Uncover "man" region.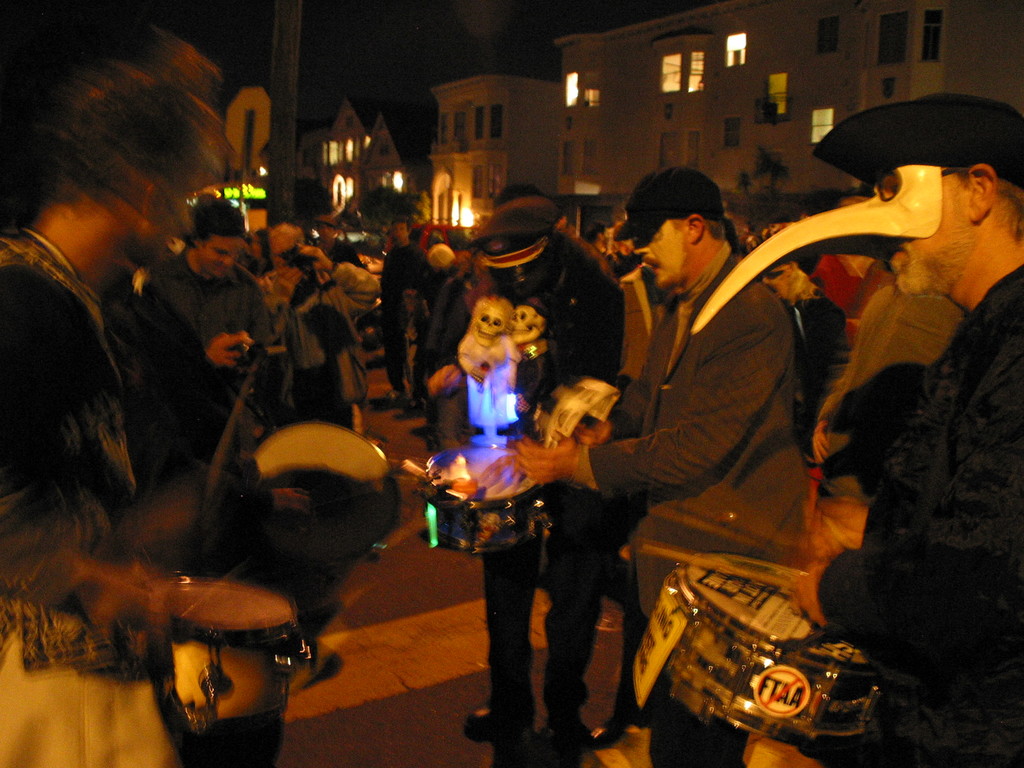
Uncovered: box=[129, 202, 280, 479].
